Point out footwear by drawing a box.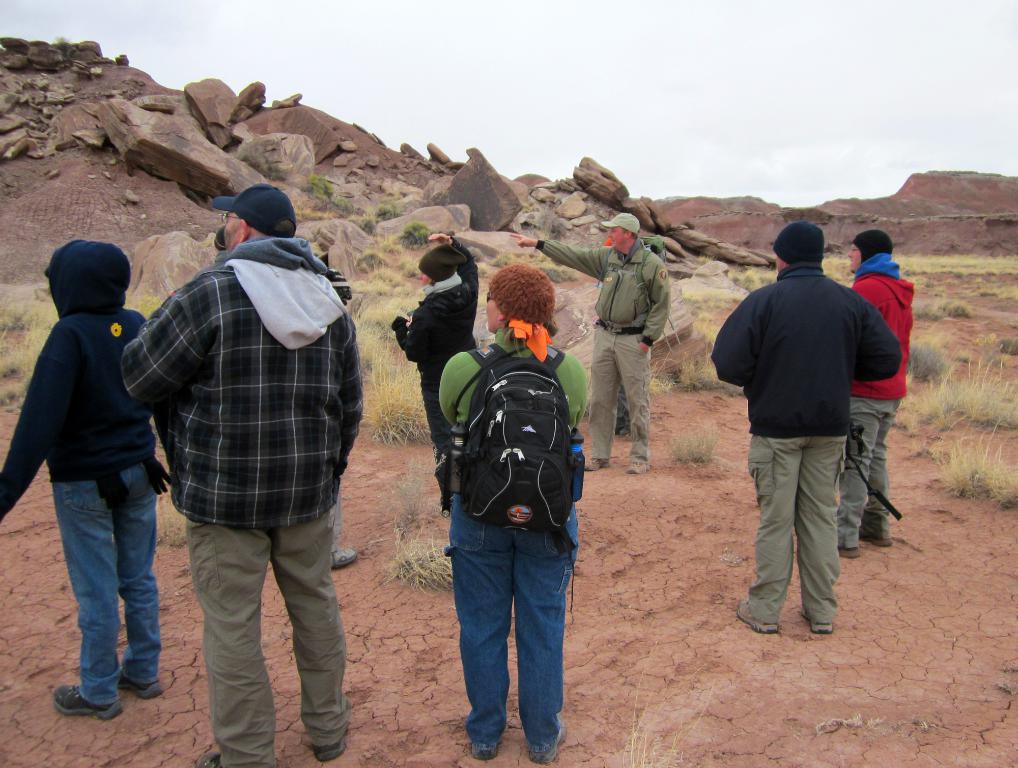
(left=470, top=725, right=506, bottom=765).
